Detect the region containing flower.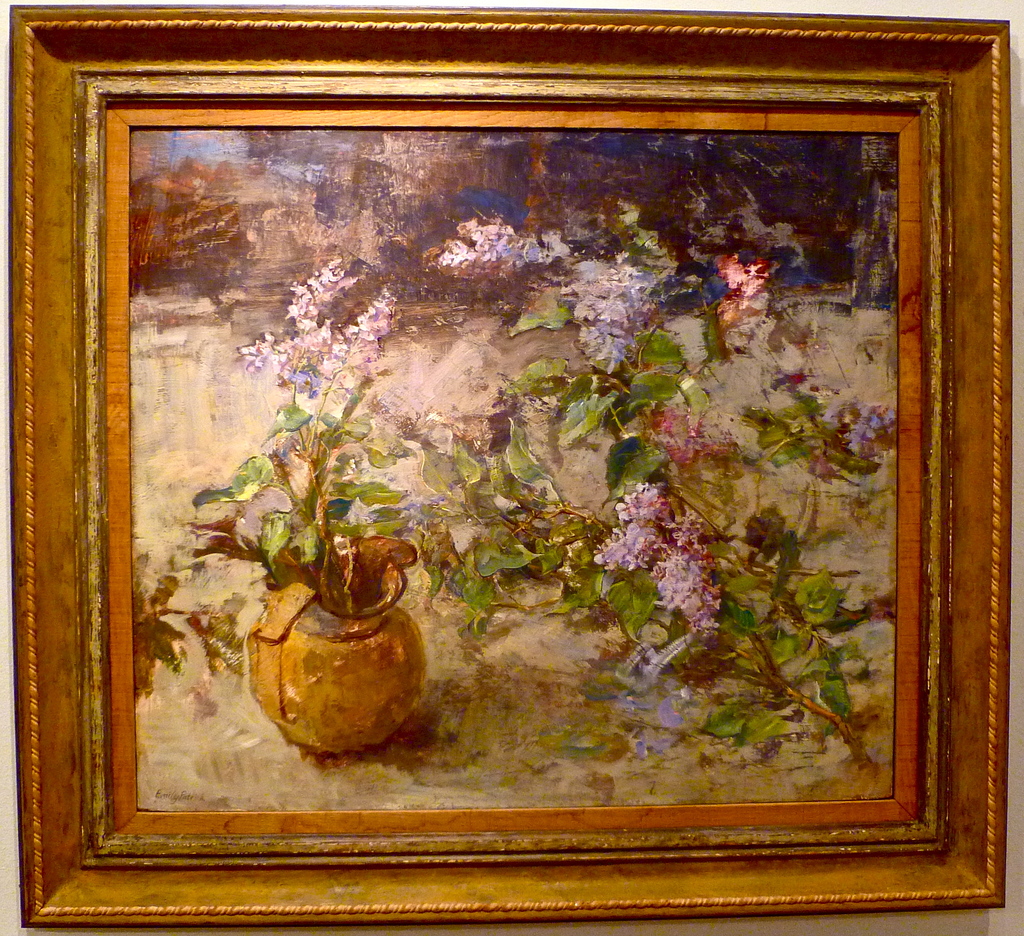
[x1=425, y1=222, x2=670, y2=381].
